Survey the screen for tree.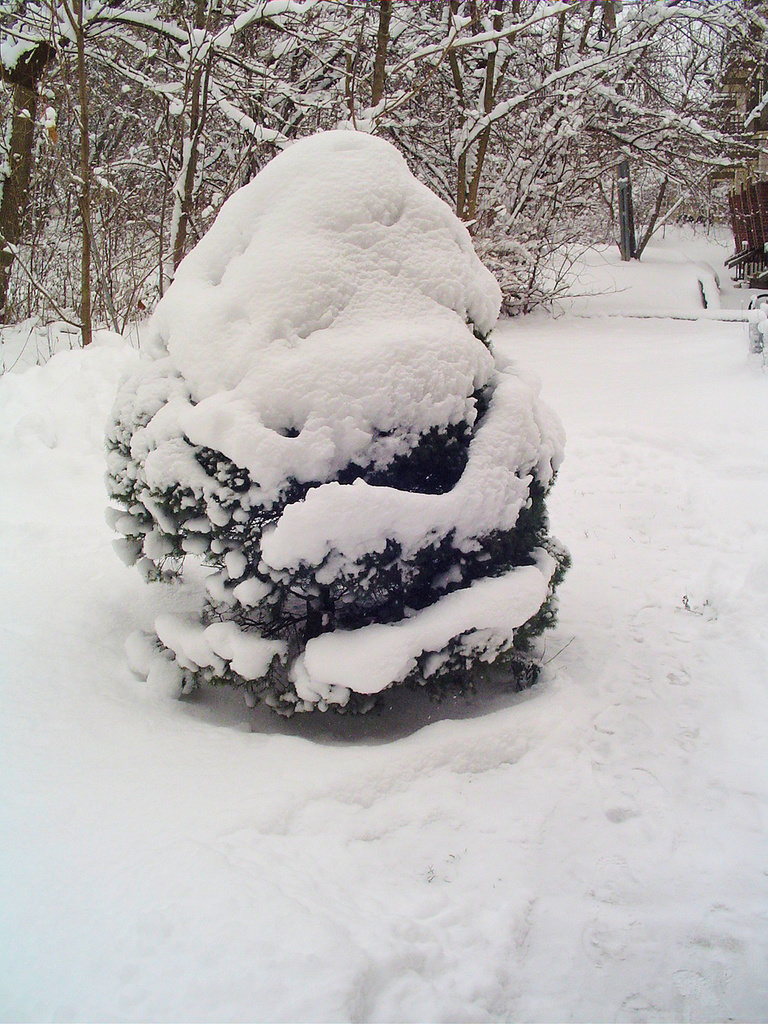
Survey found: [x1=97, y1=128, x2=577, y2=722].
